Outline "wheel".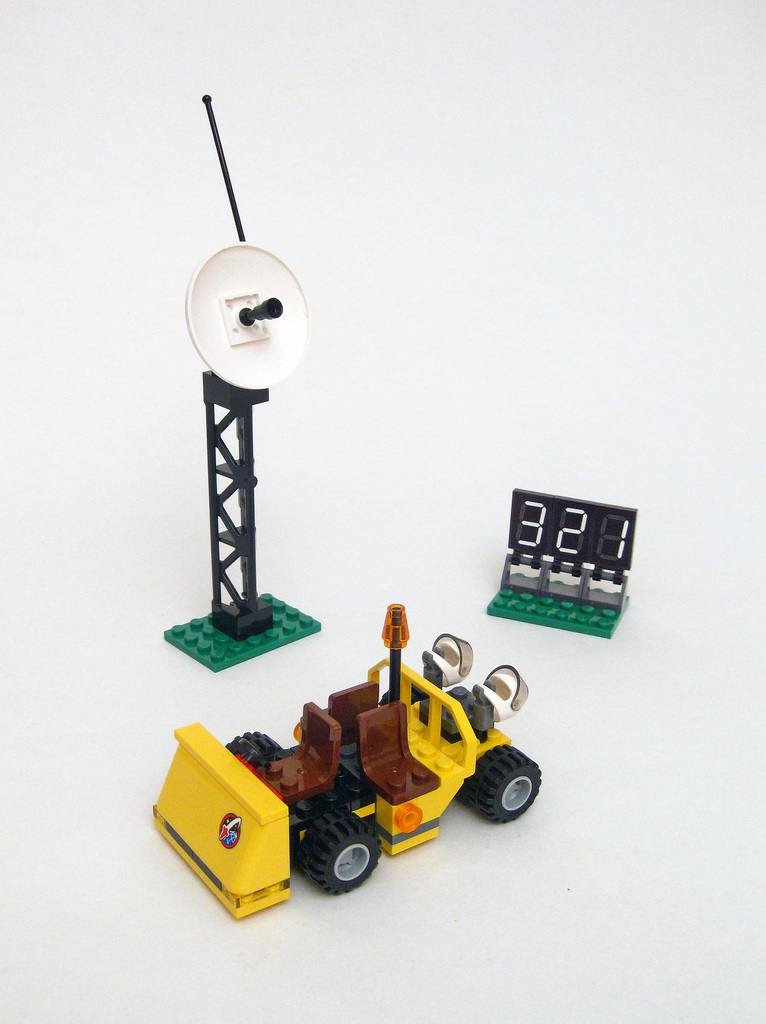
Outline: <bbox>297, 803, 382, 893</bbox>.
